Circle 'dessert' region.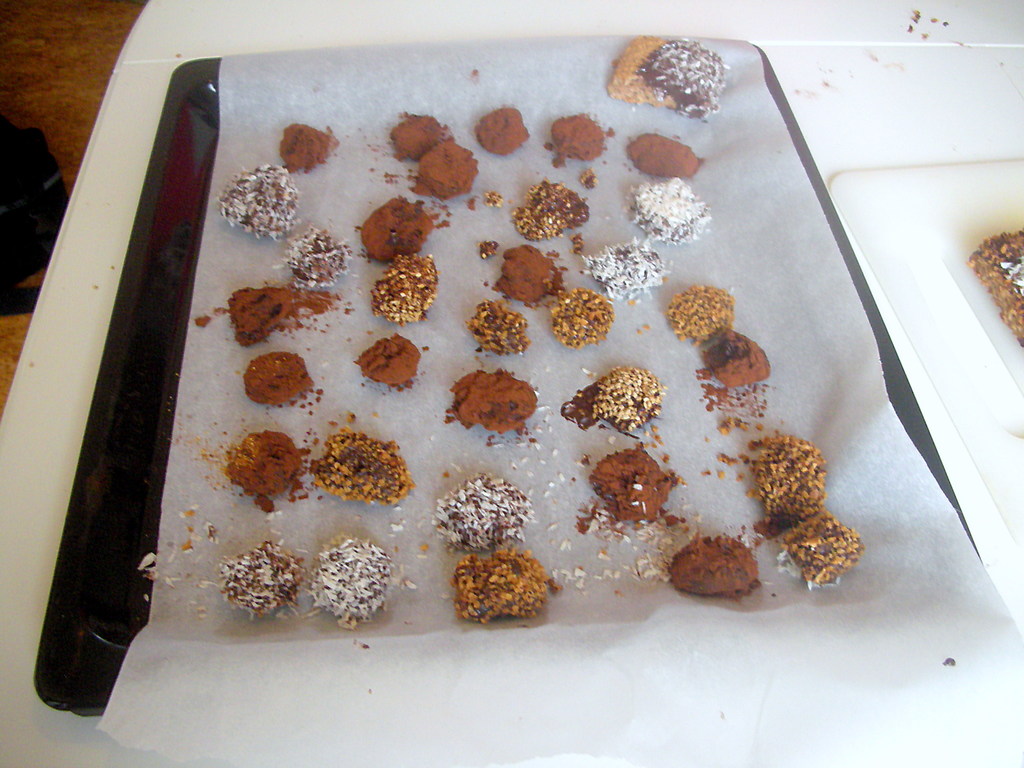
Region: {"left": 628, "top": 36, "right": 741, "bottom": 109}.
